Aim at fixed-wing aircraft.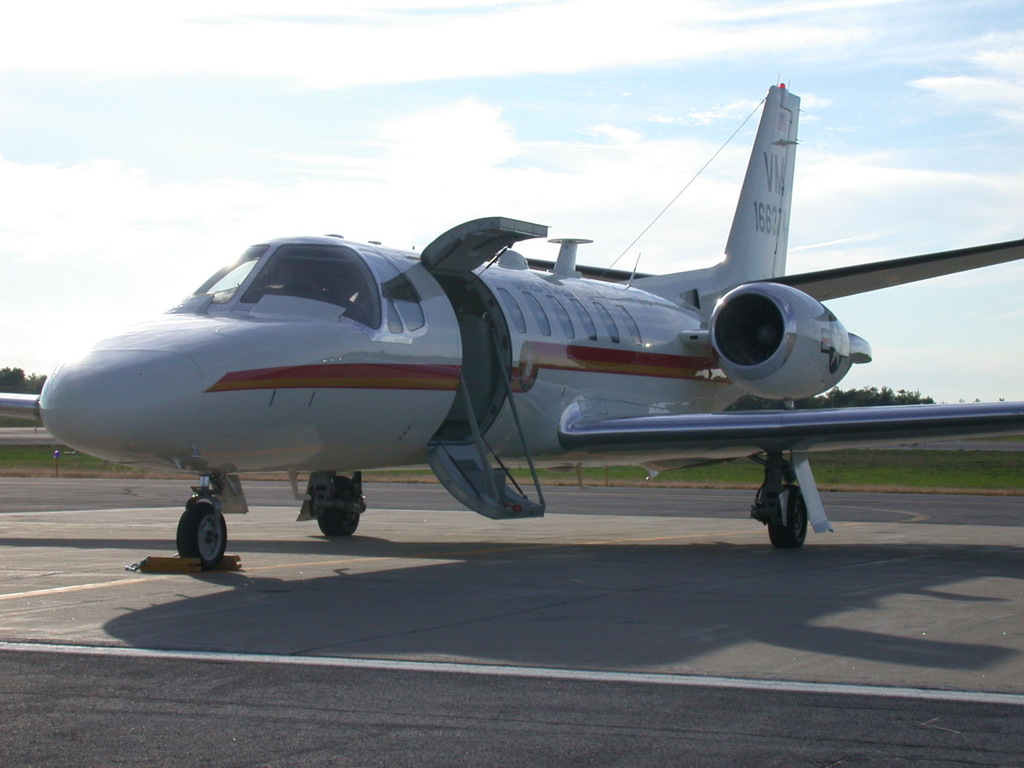
Aimed at pyautogui.locateOnScreen(0, 82, 1023, 577).
